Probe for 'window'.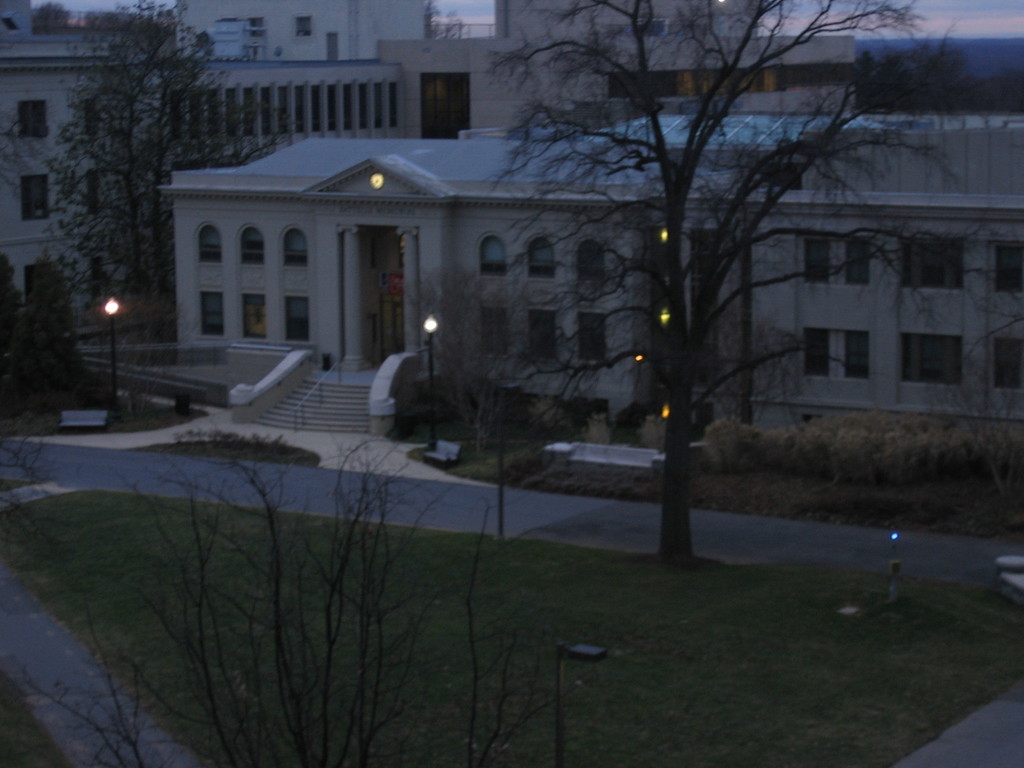
Probe result: detection(840, 229, 876, 290).
